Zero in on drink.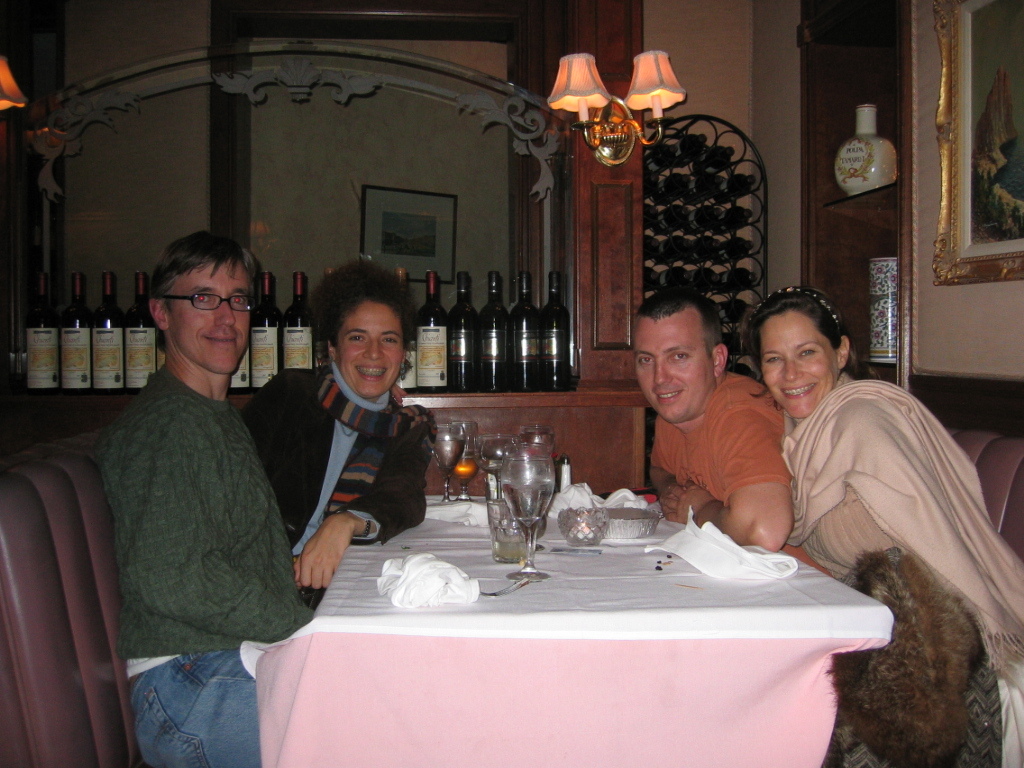
Zeroed in: 493/538/528/563.
